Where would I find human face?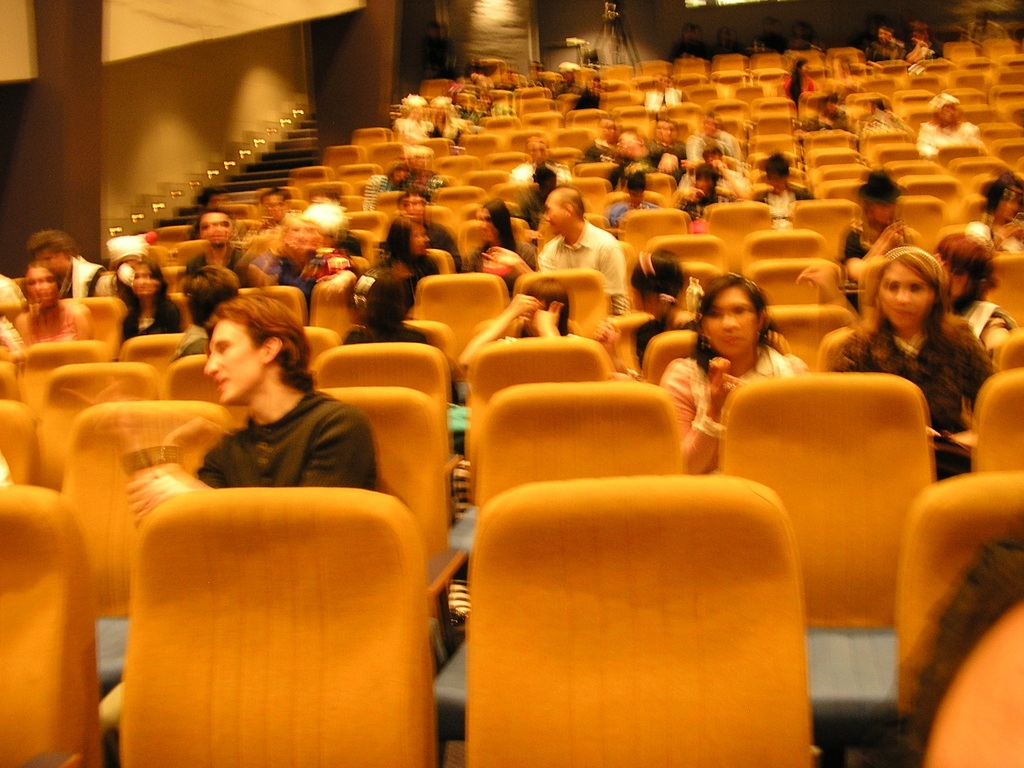
At <box>708,287,765,353</box>.
